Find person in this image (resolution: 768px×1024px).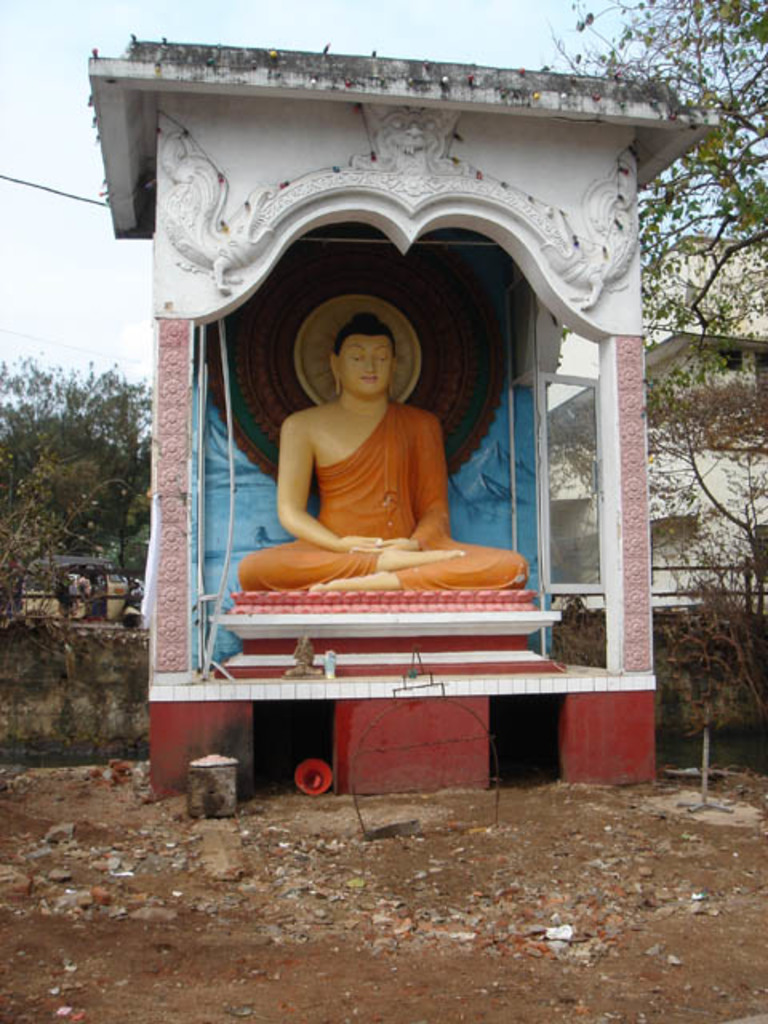
bbox=[245, 296, 501, 624].
